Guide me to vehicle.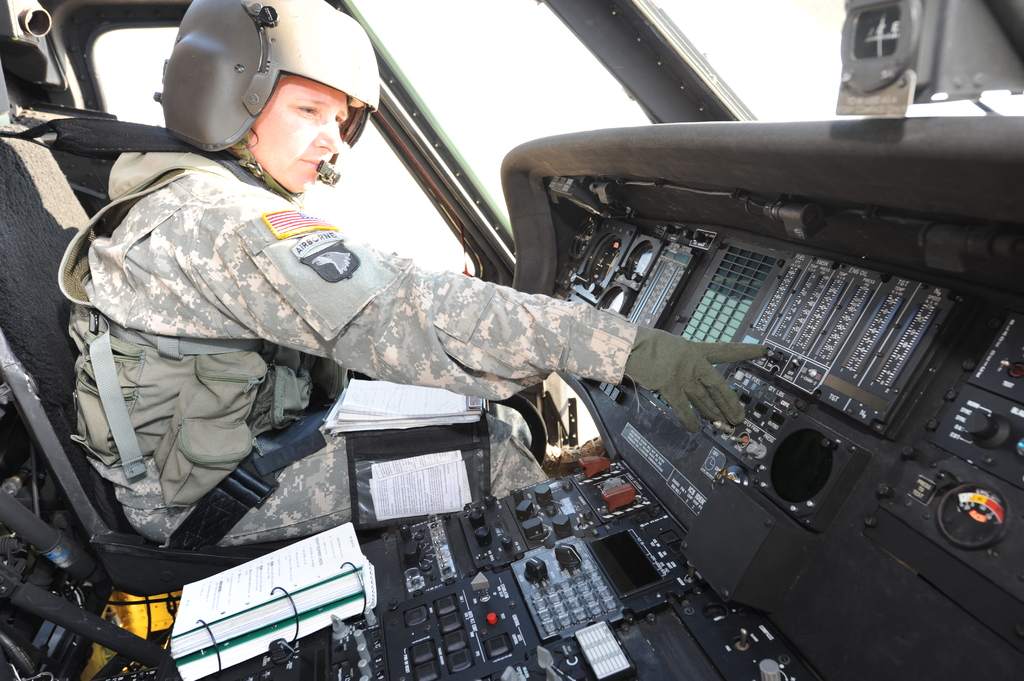
Guidance: box(97, 39, 1023, 665).
